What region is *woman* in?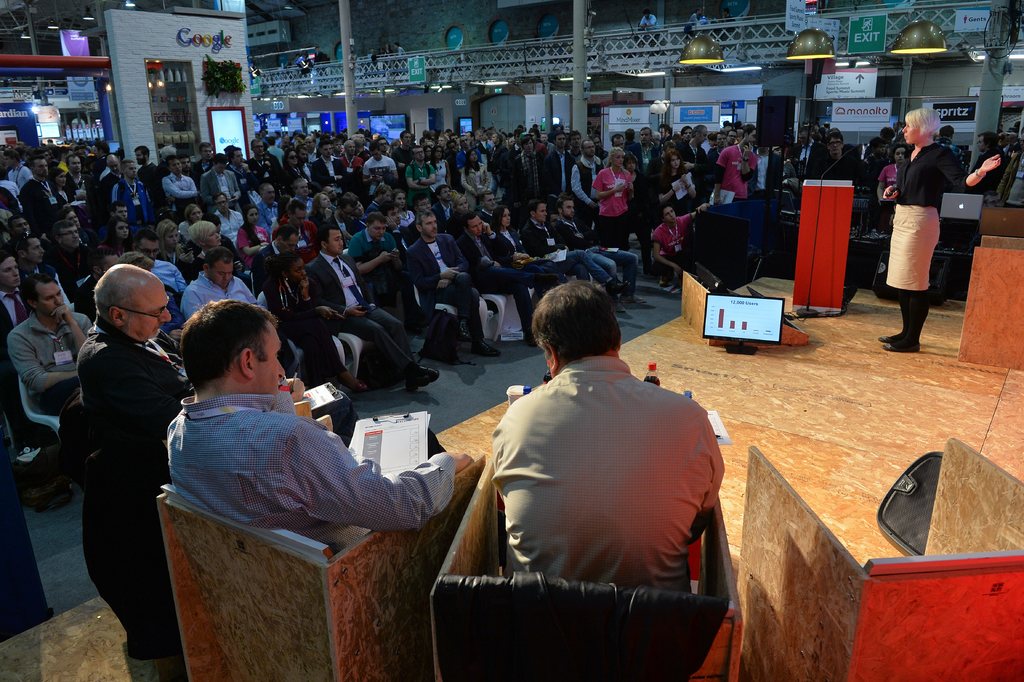
{"x1": 491, "y1": 206, "x2": 572, "y2": 287}.
